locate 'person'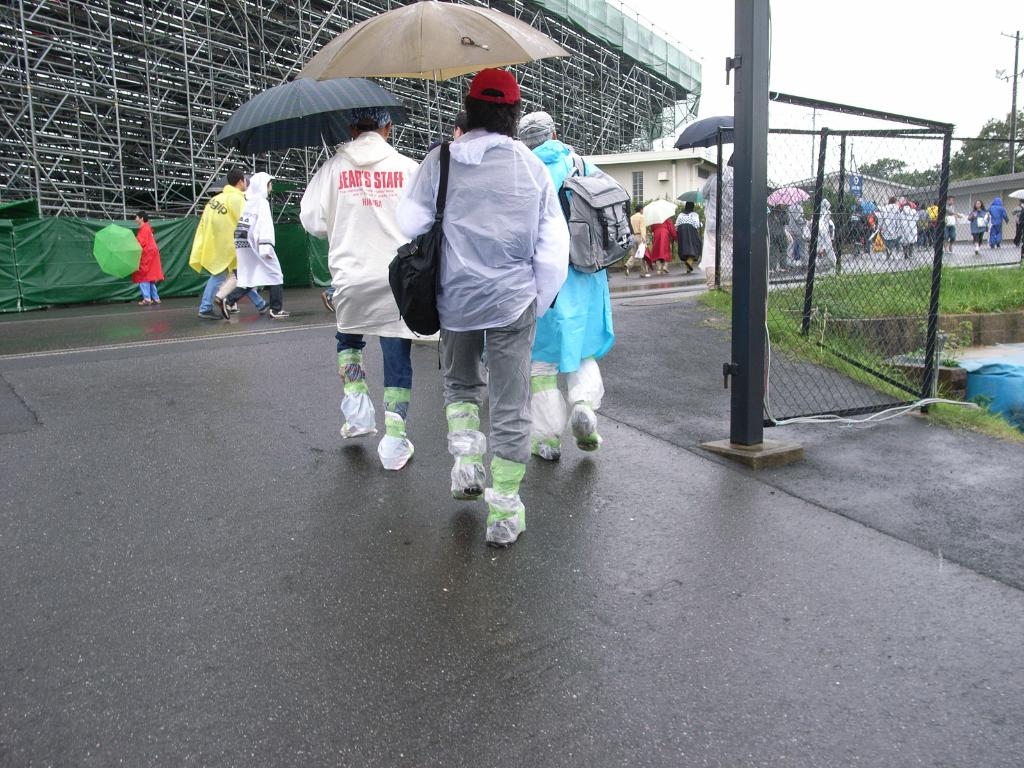
{"left": 216, "top": 164, "right": 296, "bottom": 320}
